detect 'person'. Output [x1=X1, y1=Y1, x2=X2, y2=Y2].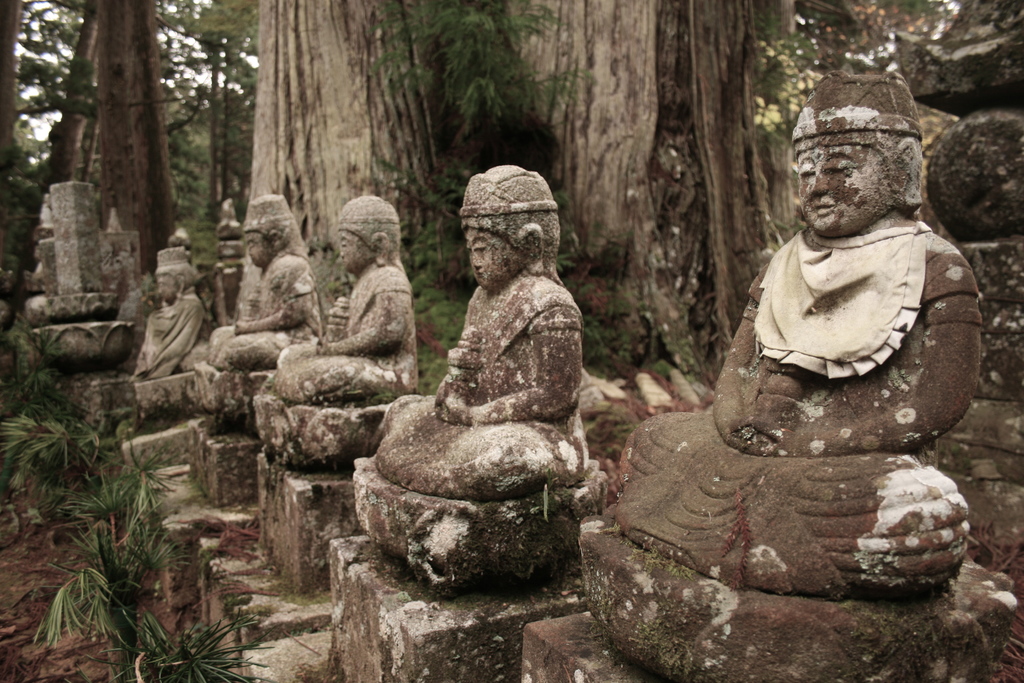
[x1=275, y1=190, x2=427, y2=415].
